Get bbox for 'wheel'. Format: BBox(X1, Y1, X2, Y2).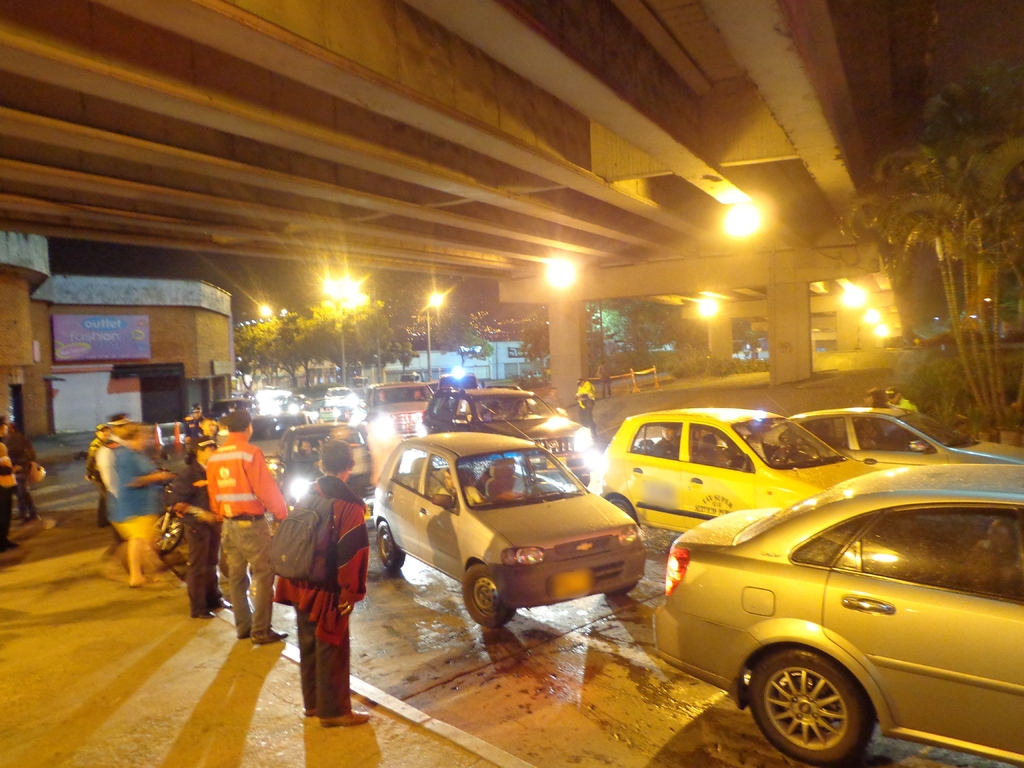
BBox(602, 489, 638, 529).
